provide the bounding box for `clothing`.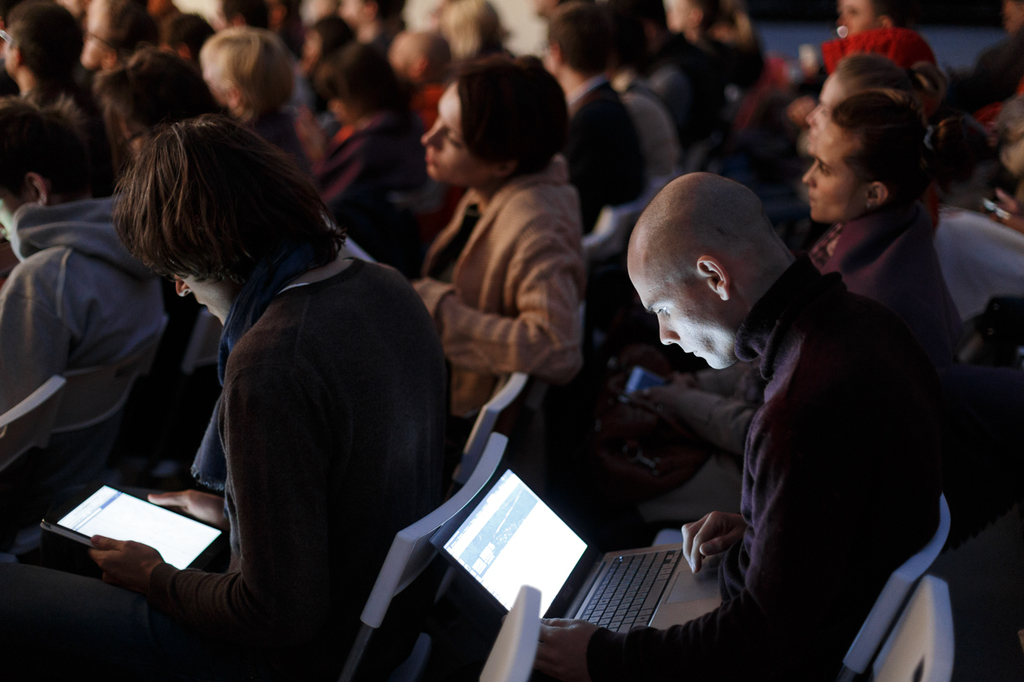
{"x1": 0, "y1": 202, "x2": 165, "y2": 427}.
